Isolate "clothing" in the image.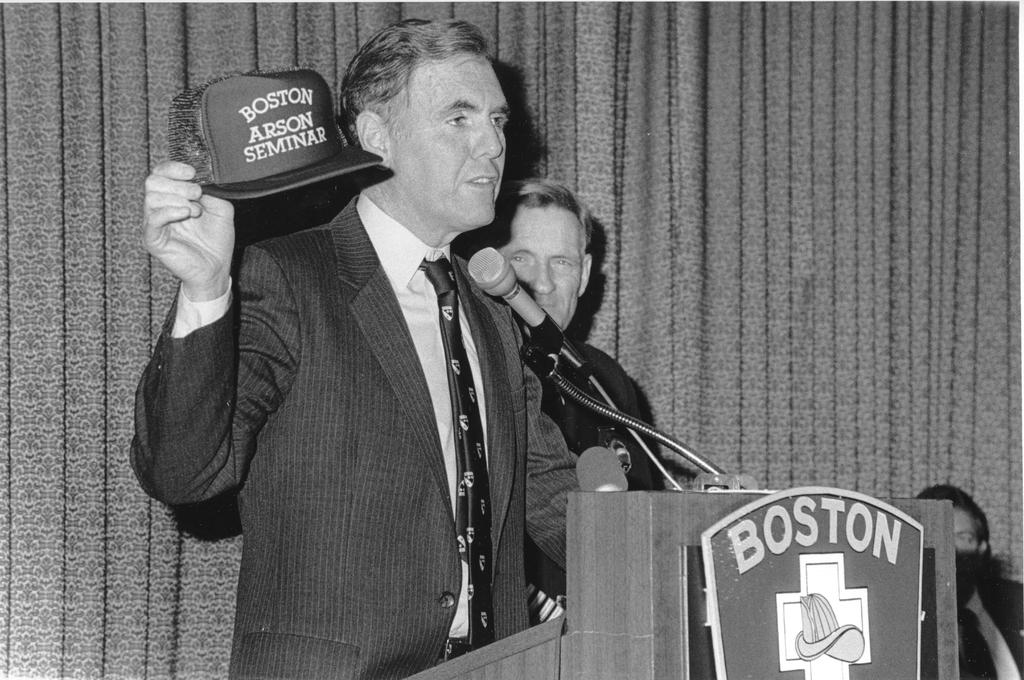
Isolated region: 507, 325, 672, 617.
